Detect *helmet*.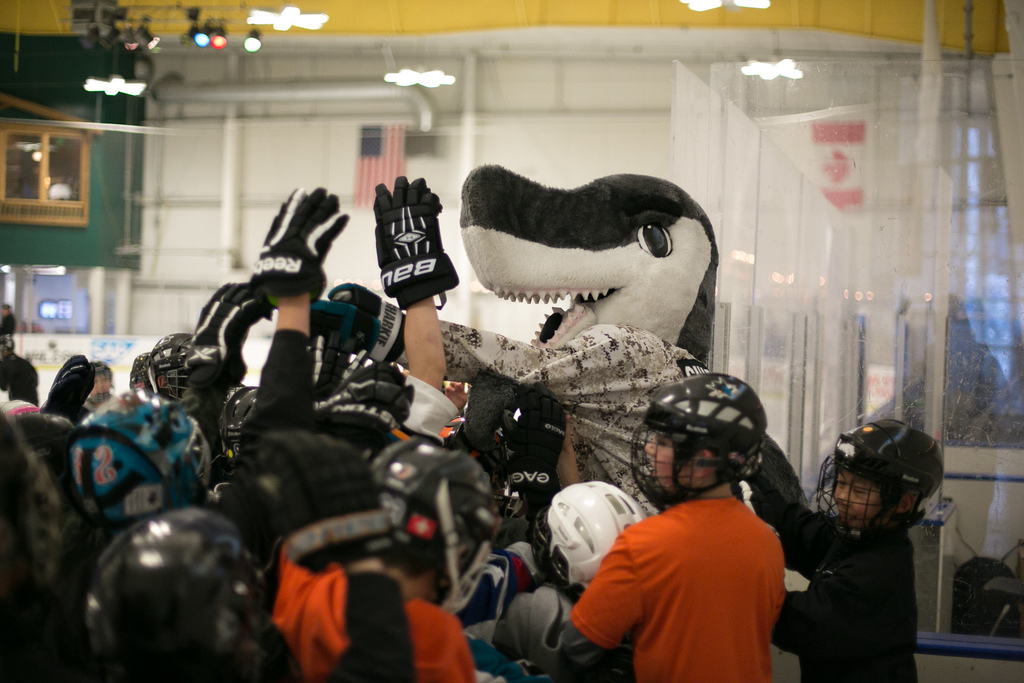
Detected at [x1=380, y1=431, x2=513, y2=609].
